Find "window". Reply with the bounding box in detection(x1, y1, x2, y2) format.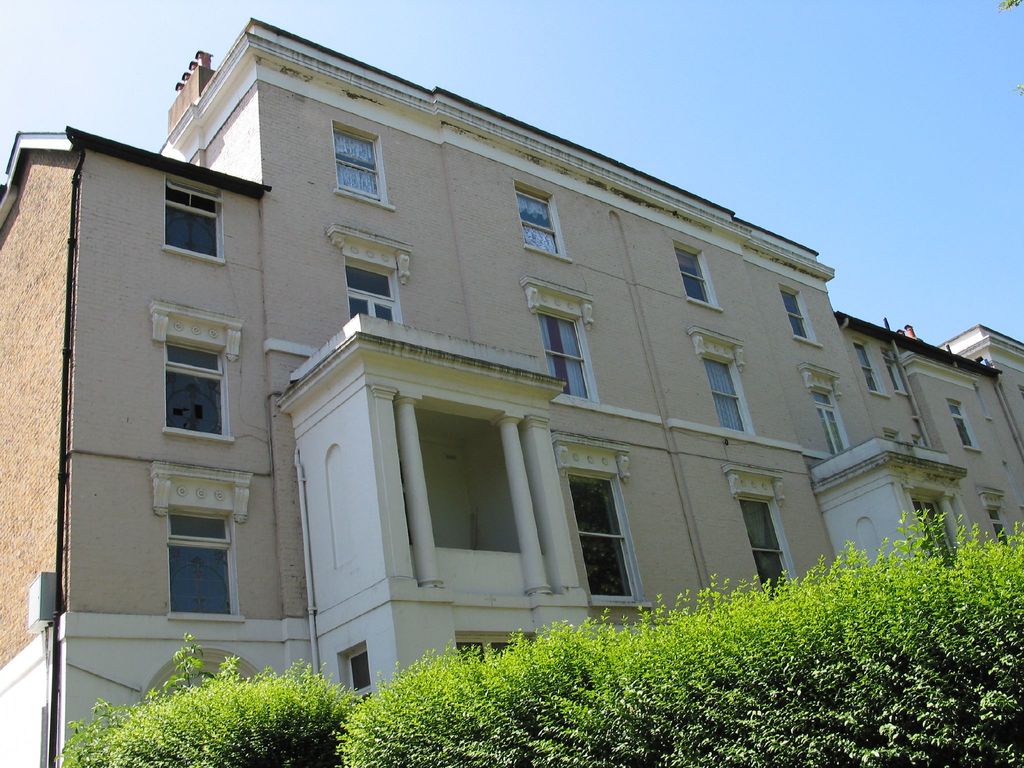
detection(909, 490, 953, 567).
